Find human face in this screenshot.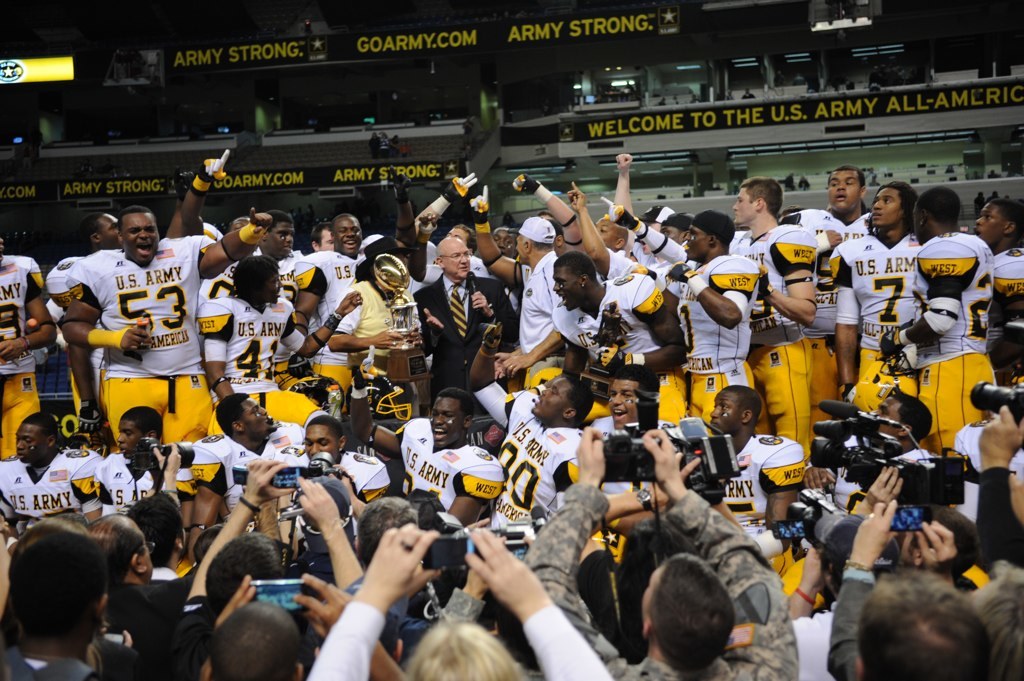
The bounding box for human face is (left=446, top=245, right=470, bottom=275).
